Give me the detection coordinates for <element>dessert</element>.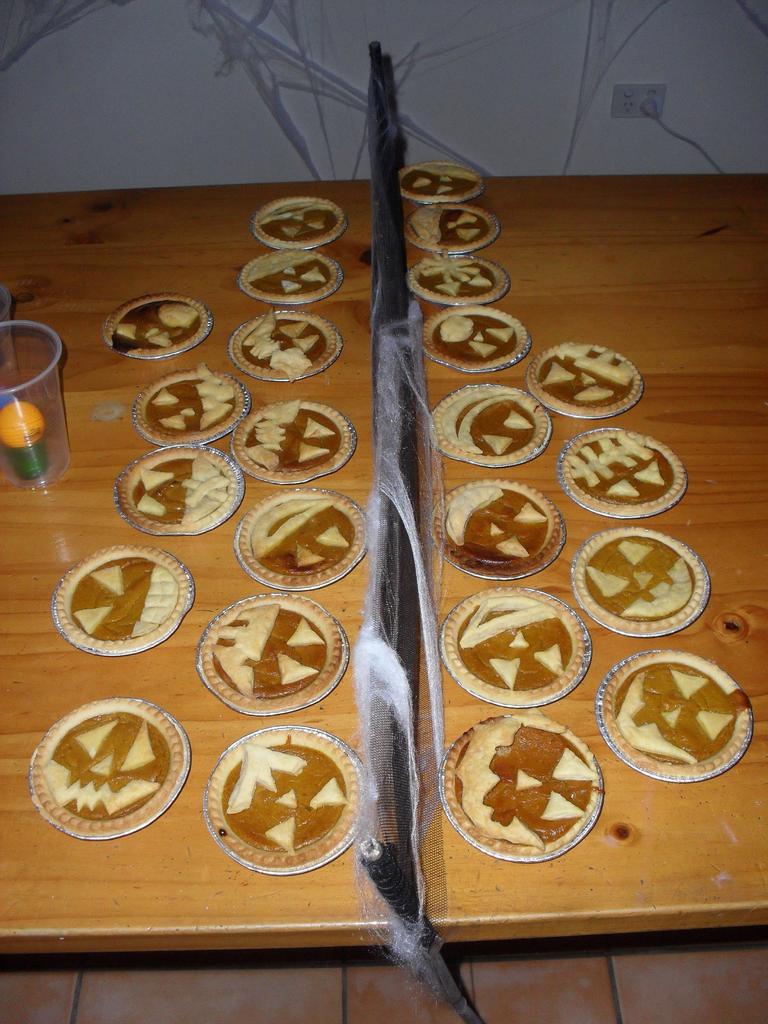
detection(114, 442, 248, 540).
